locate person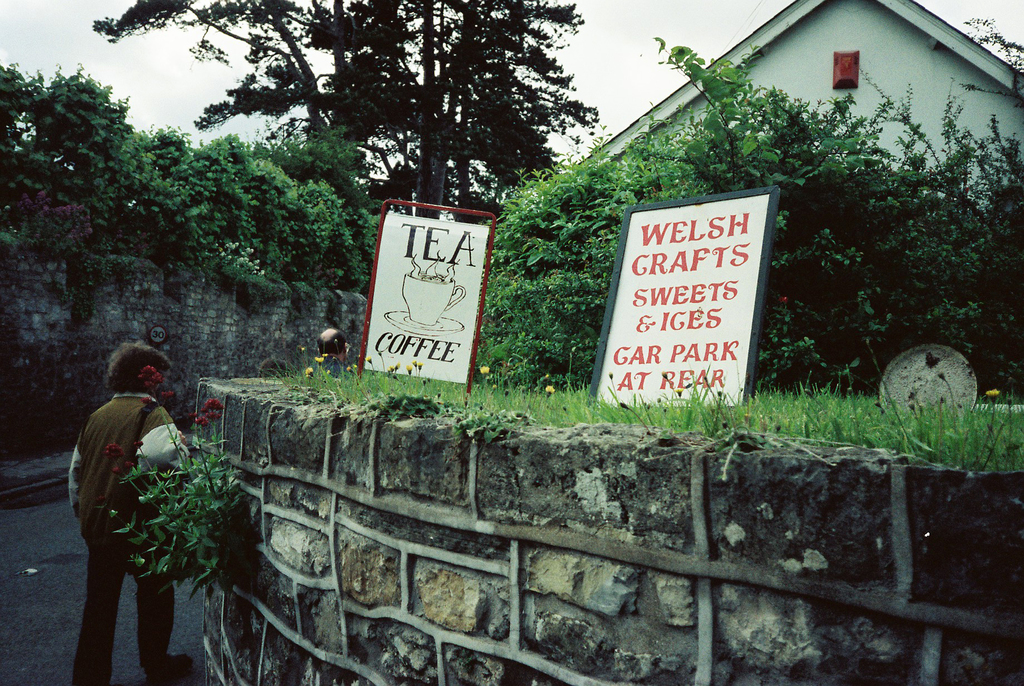
[74,330,232,674]
